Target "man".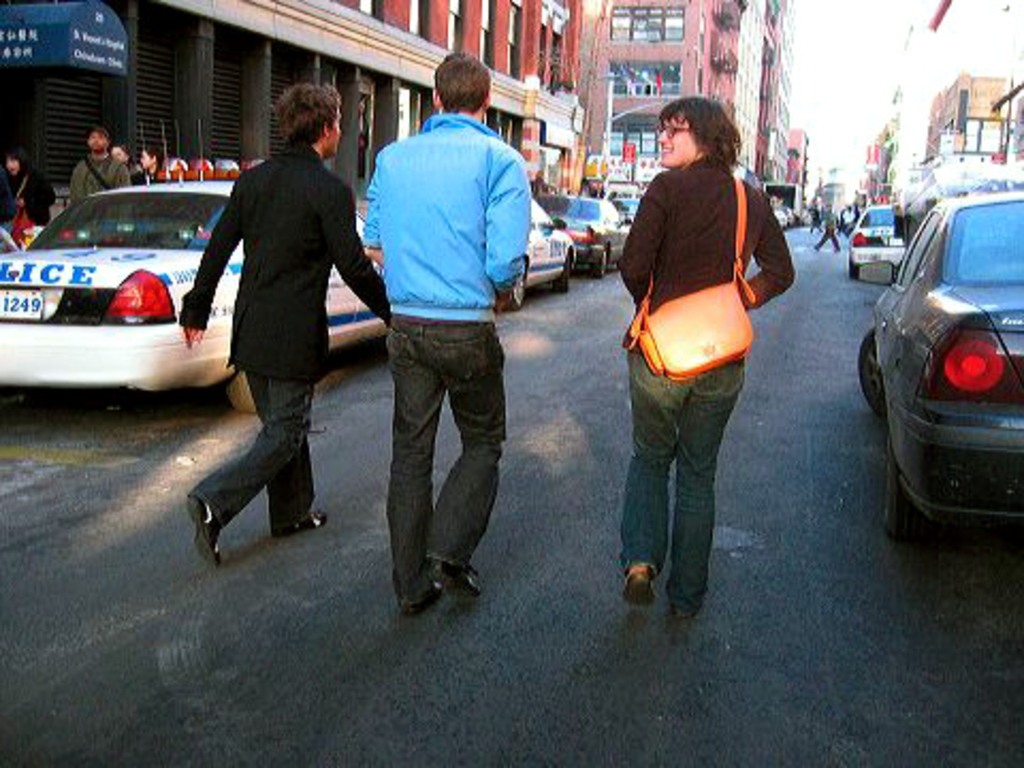
Target region: <box>186,81,395,565</box>.
